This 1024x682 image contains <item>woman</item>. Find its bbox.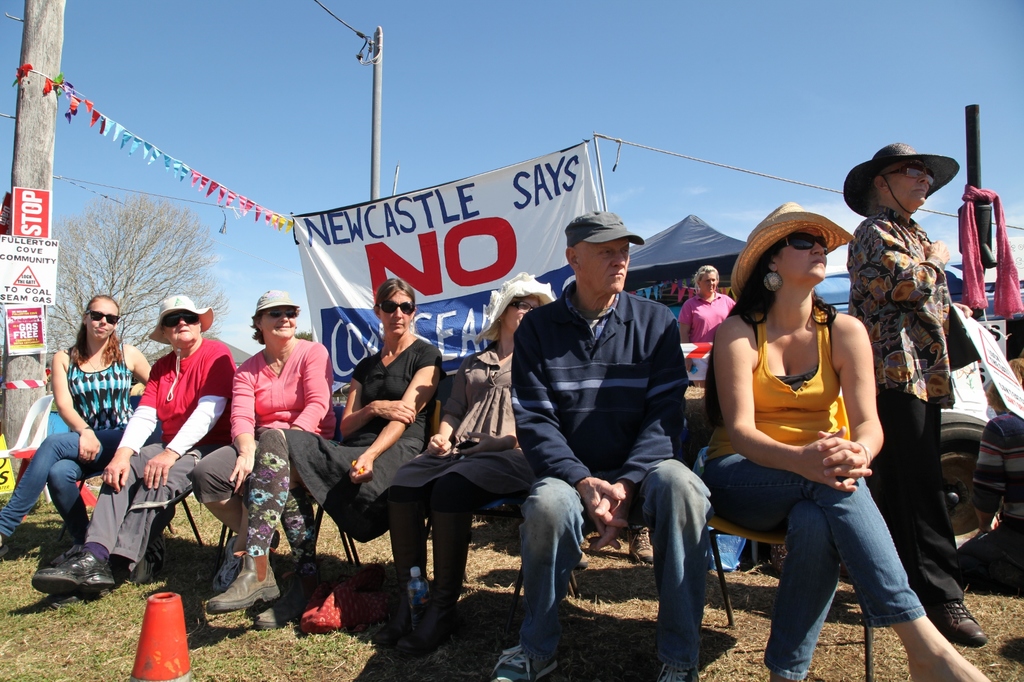
pyautogui.locateOnScreen(348, 273, 561, 665).
